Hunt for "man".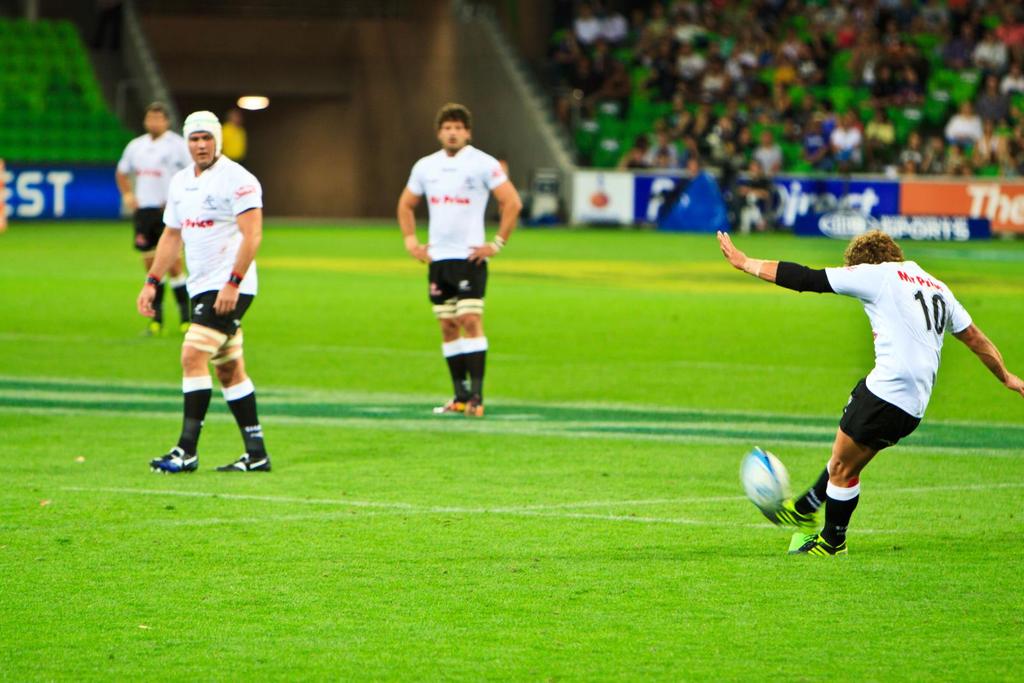
Hunted down at BBox(134, 111, 271, 510).
